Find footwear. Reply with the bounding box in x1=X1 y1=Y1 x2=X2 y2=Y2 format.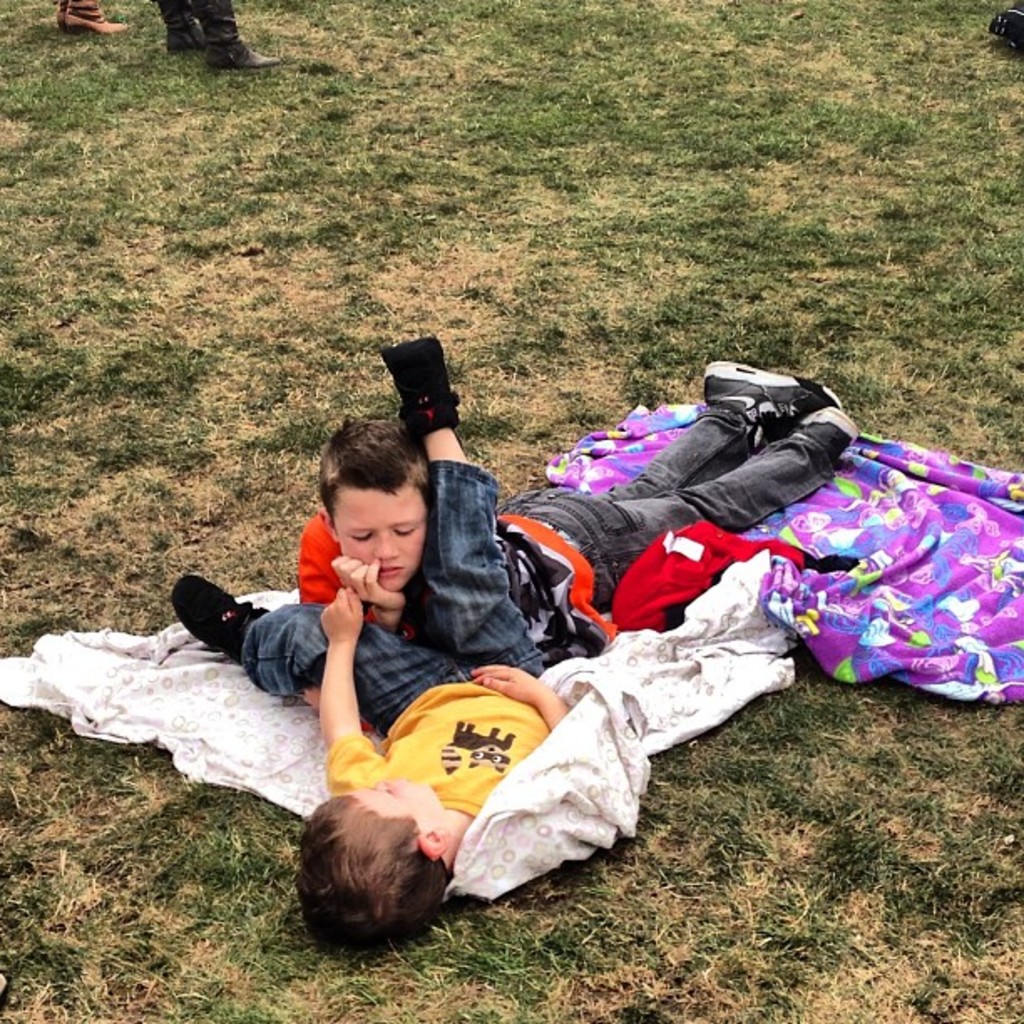
x1=381 y1=333 x2=463 y2=425.
